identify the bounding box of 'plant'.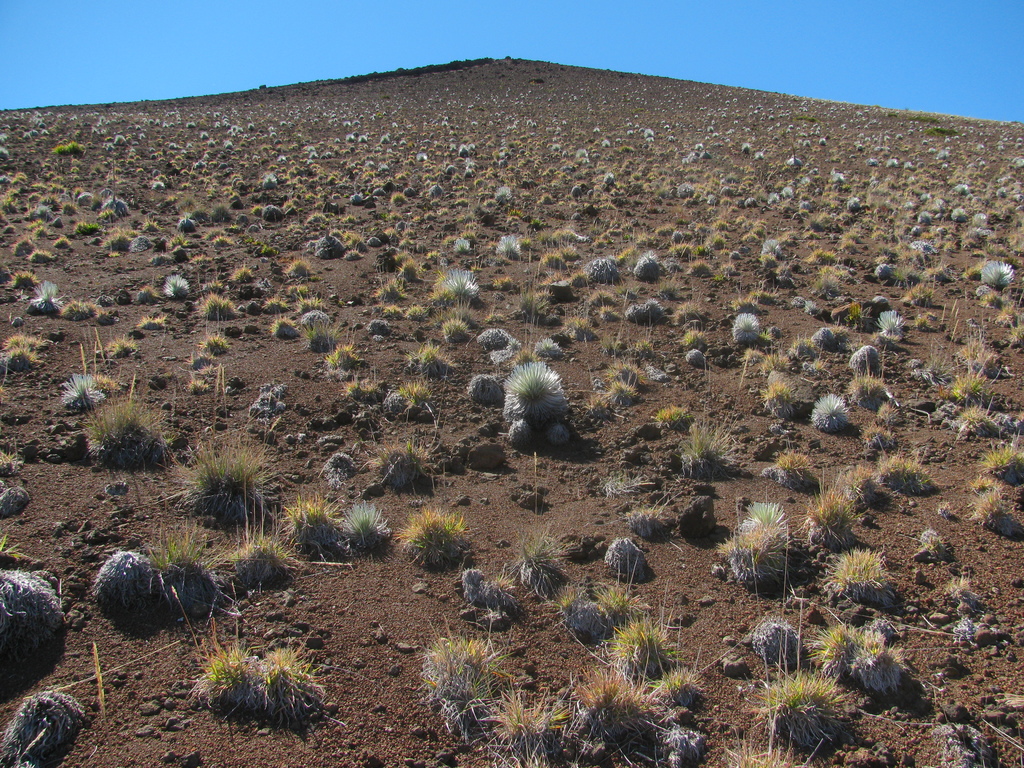
x1=234, y1=265, x2=255, y2=282.
